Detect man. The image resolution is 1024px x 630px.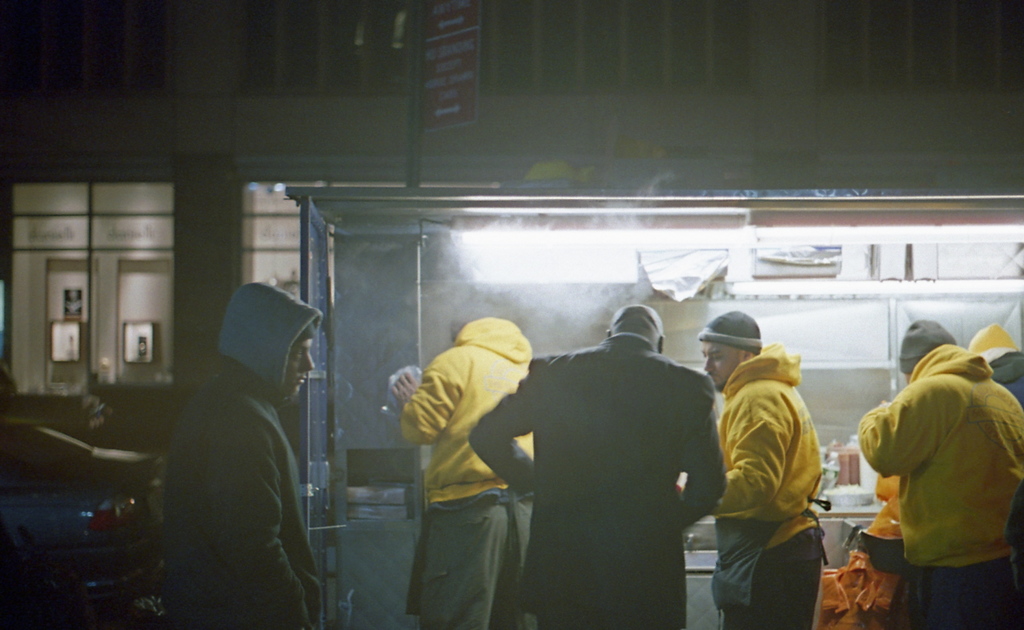
pyautogui.locateOnScreen(164, 283, 328, 629).
